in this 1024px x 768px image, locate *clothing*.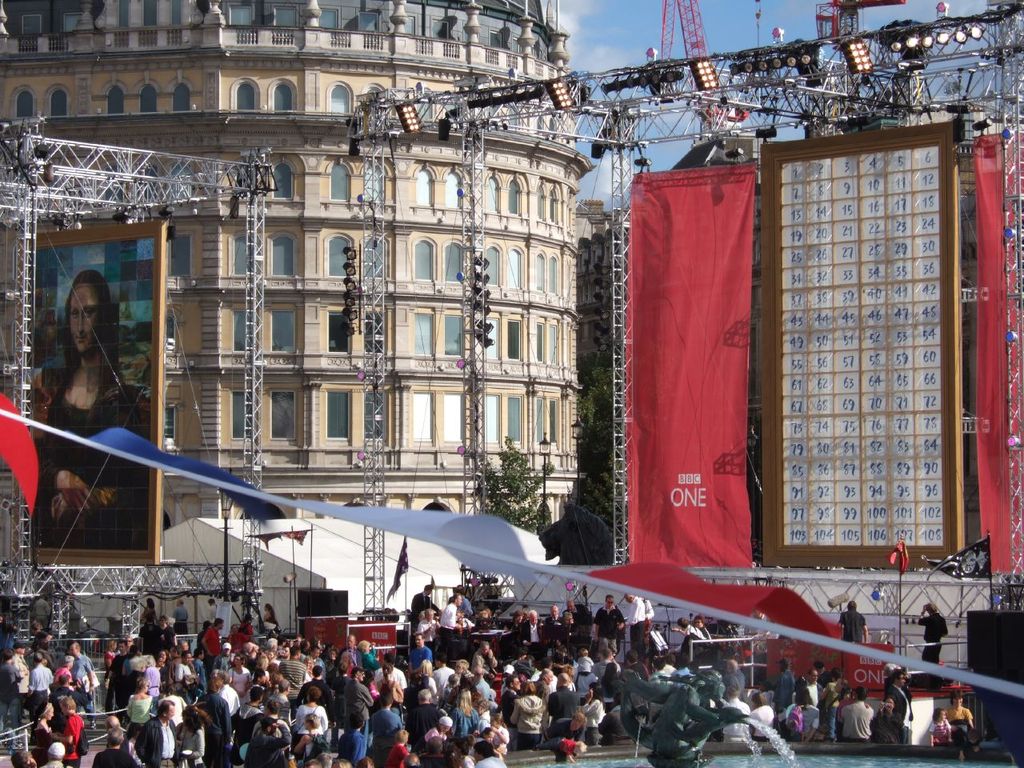
Bounding box: {"left": 406, "top": 698, "right": 435, "bottom": 749}.
